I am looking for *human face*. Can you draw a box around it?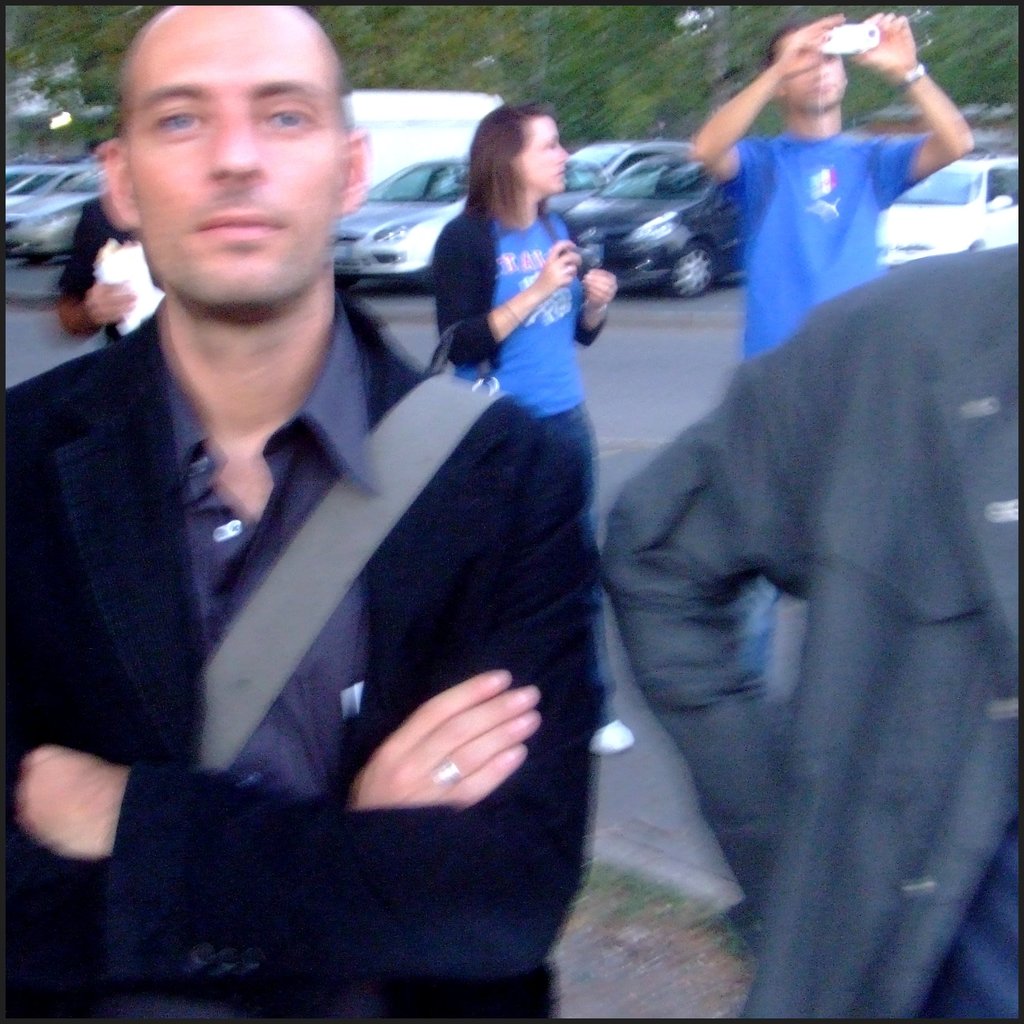
Sure, the bounding box is select_region(519, 116, 568, 189).
